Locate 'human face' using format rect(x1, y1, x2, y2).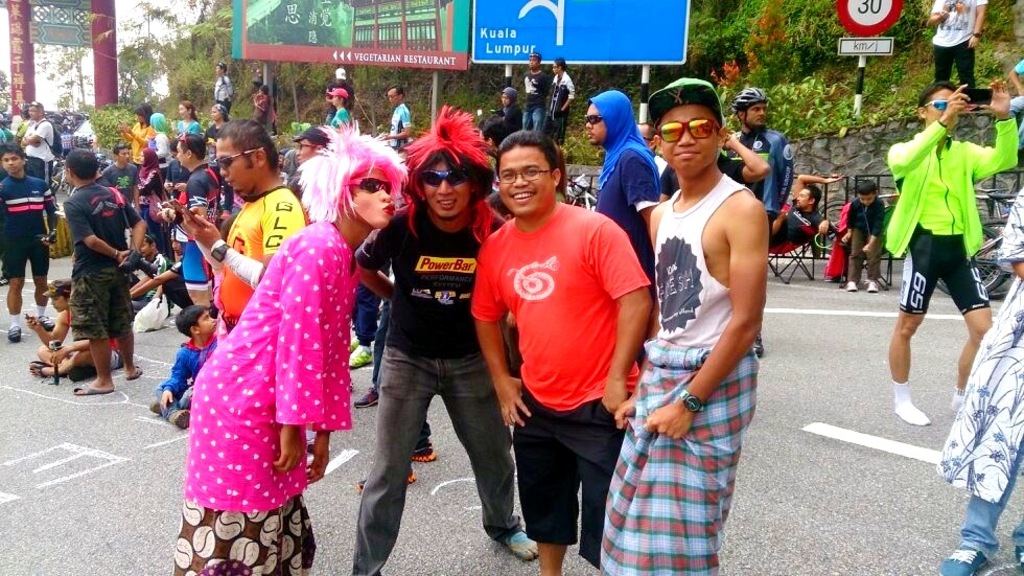
rect(349, 170, 396, 231).
